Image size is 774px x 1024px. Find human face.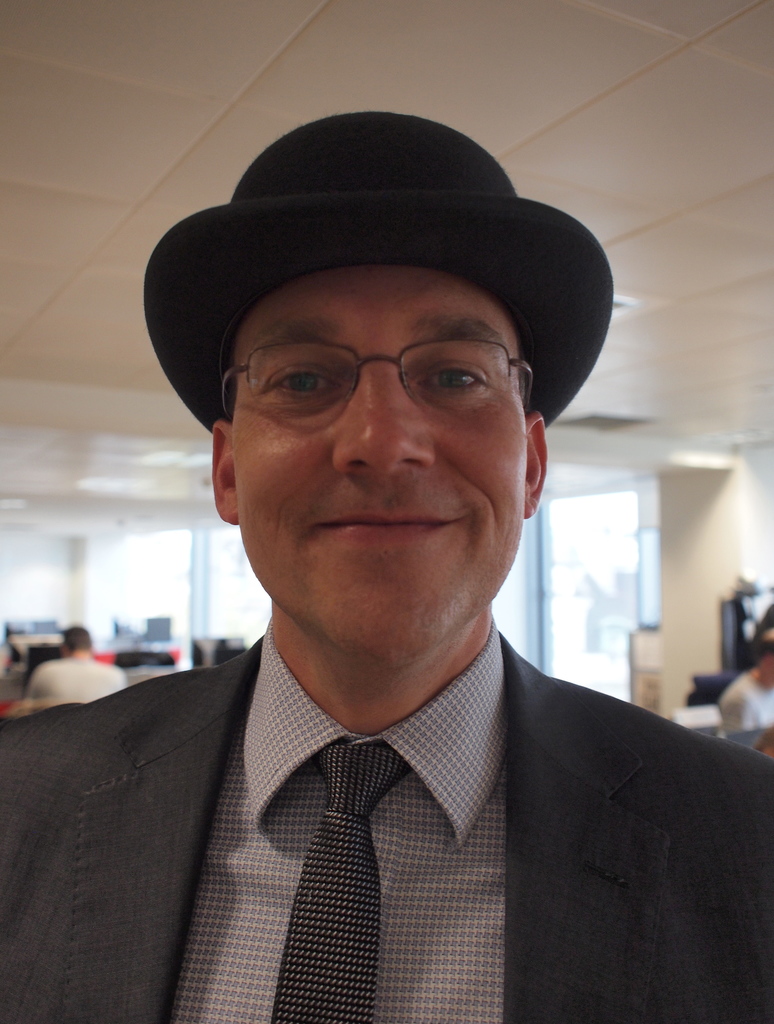
box(236, 264, 536, 662).
